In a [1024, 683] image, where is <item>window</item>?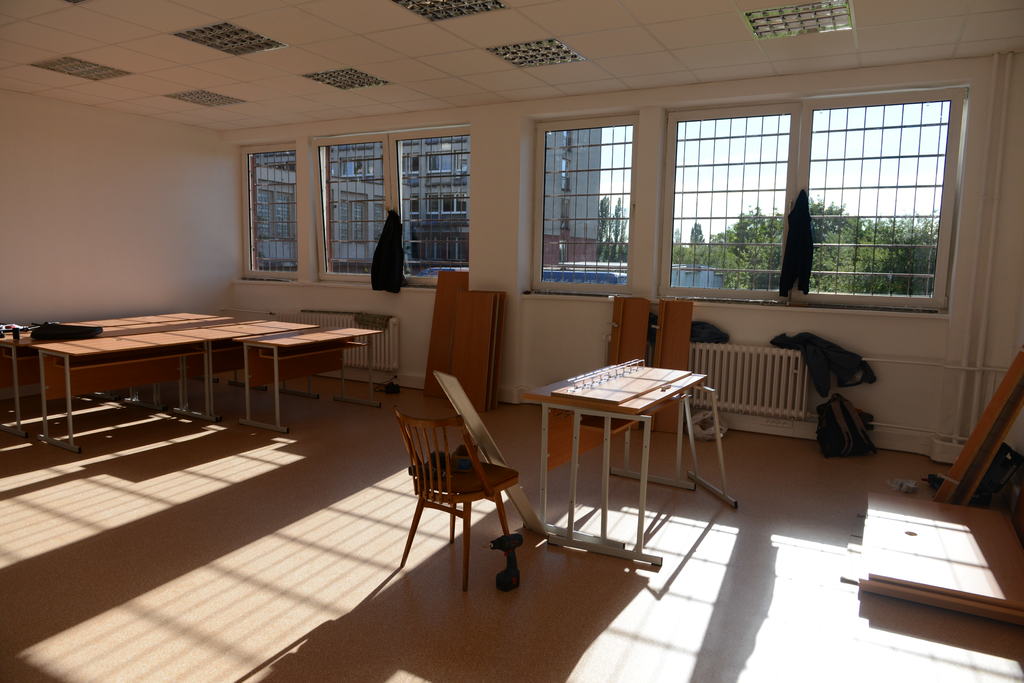
Rect(794, 81, 968, 319).
